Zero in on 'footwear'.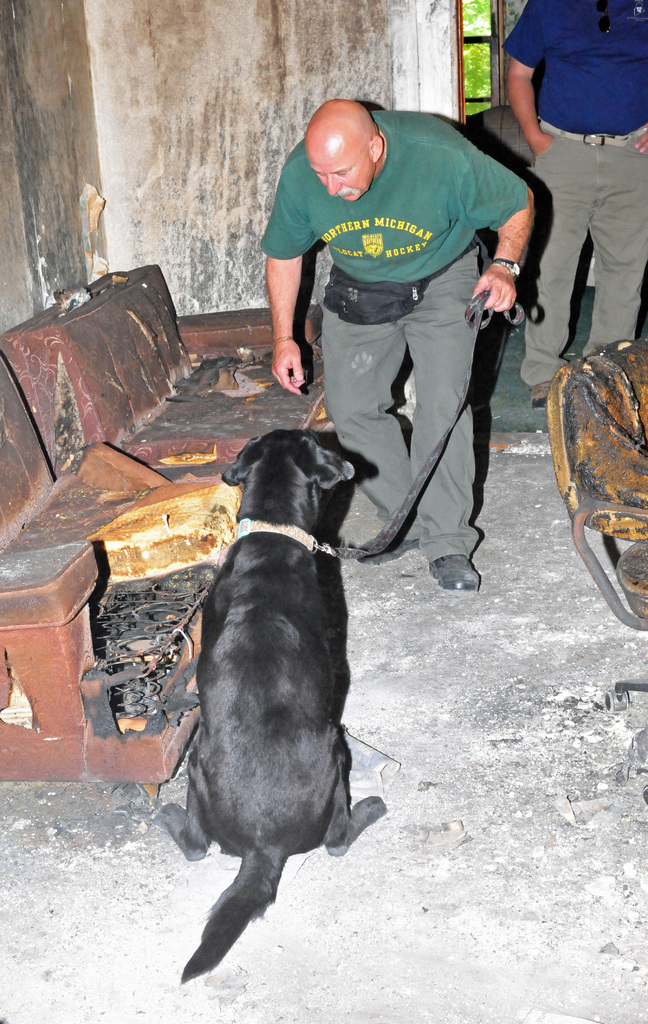
Zeroed in: [left=528, top=383, right=549, bottom=404].
